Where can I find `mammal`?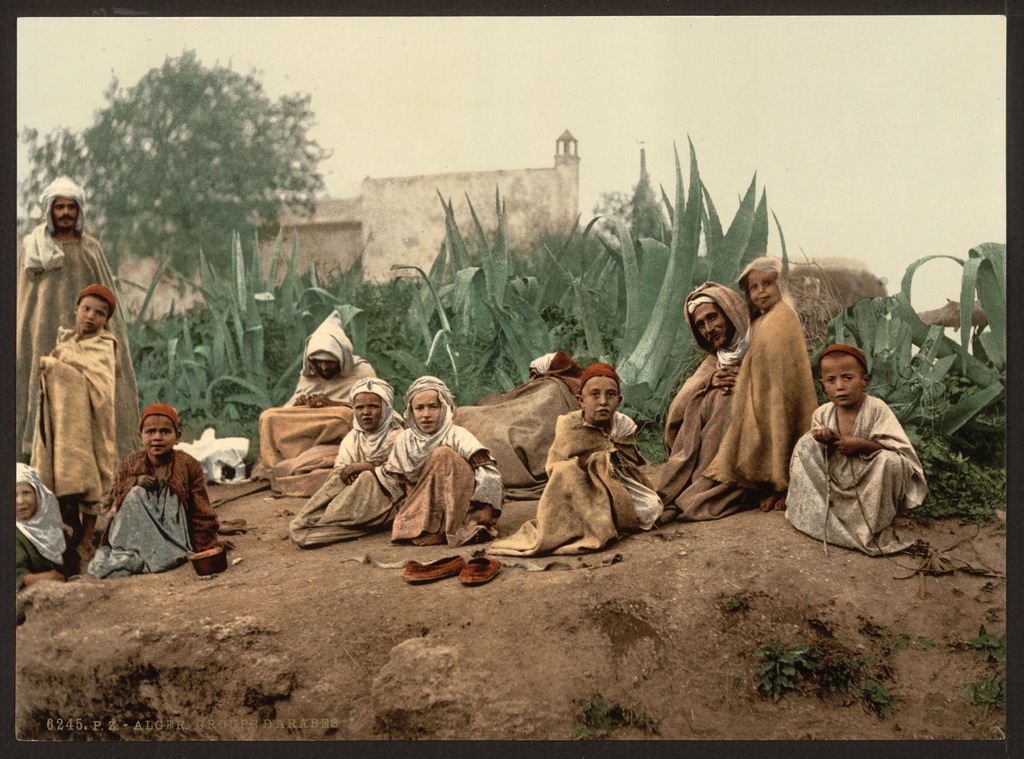
You can find it at Rect(291, 382, 412, 545).
